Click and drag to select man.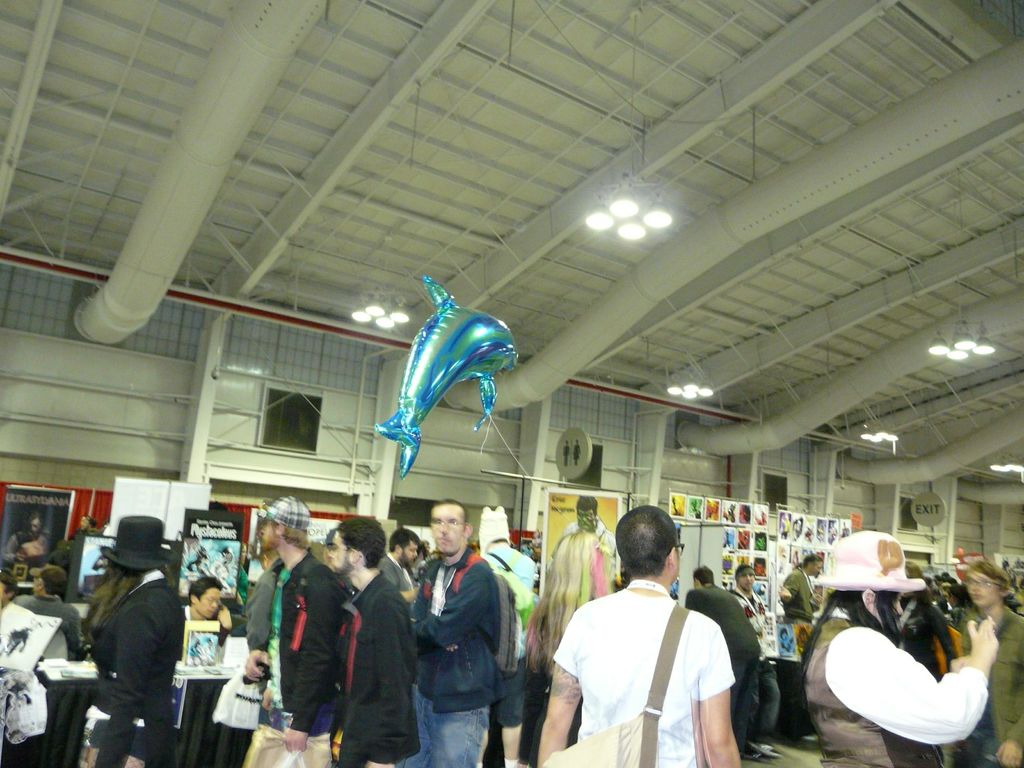
Selection: bbox=(682, 563, 762, 750).
